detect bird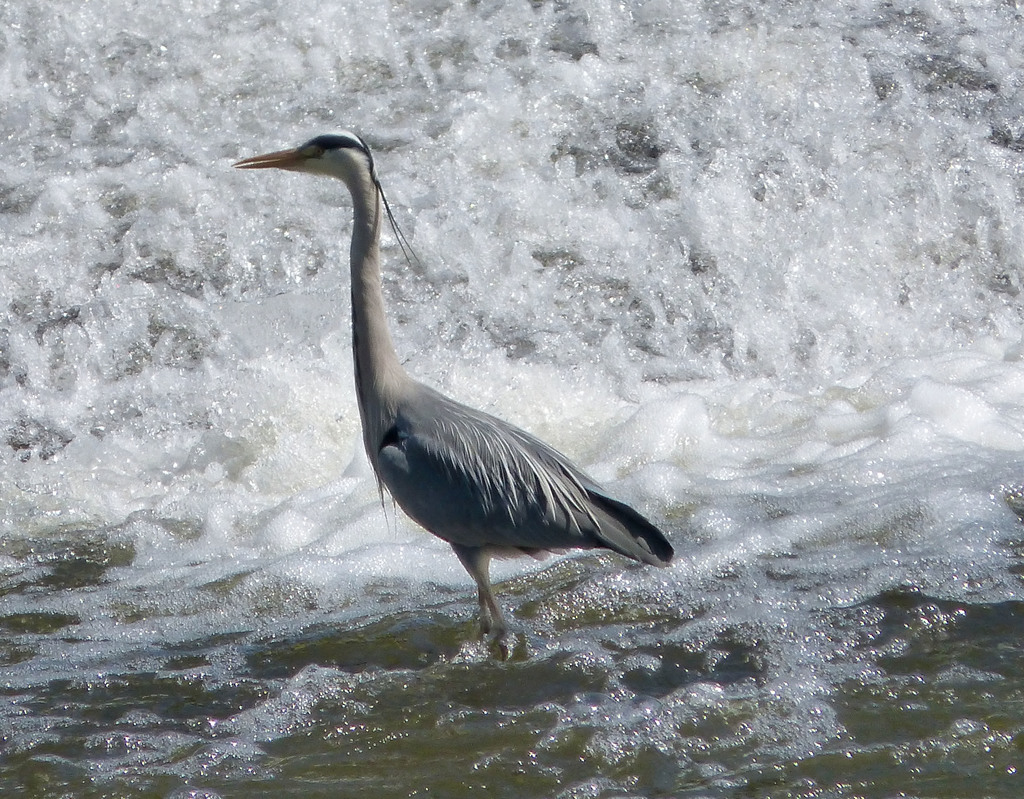
[230,125,682,673]
